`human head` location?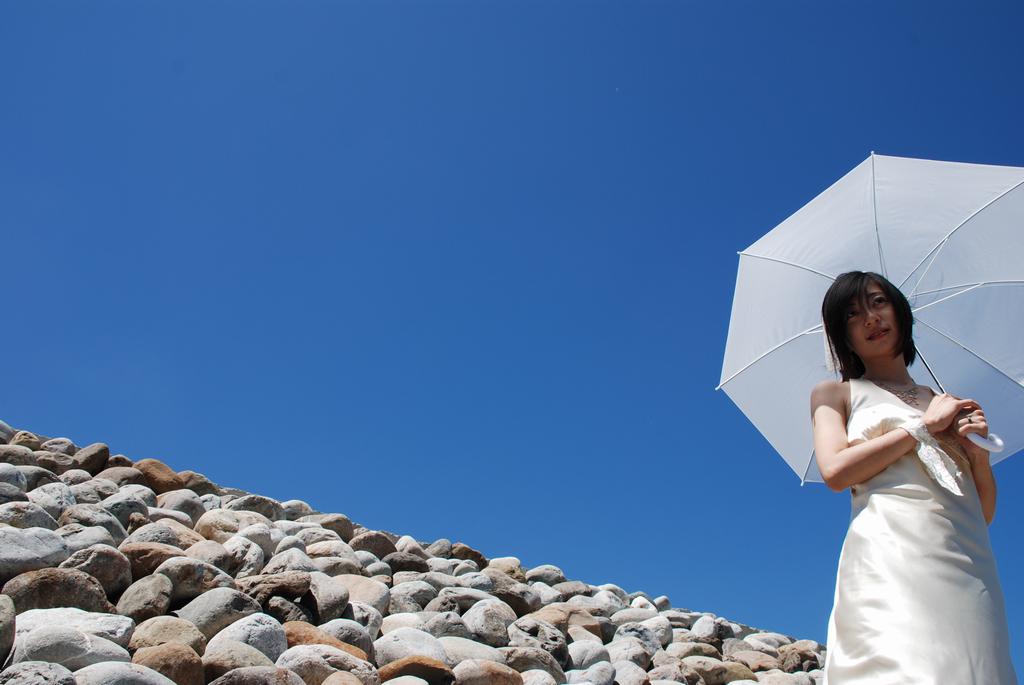
[x1=826, y1=273, x2=913, y2=365]
